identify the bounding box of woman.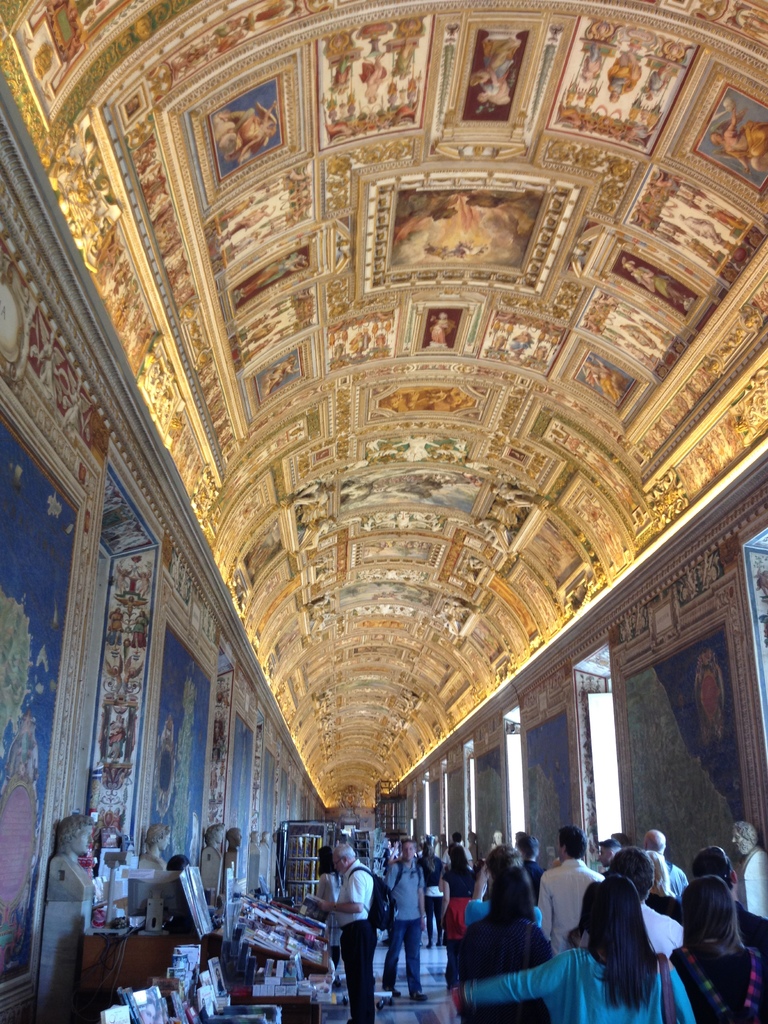
[x1=435, y1=869, x2=693, y2=1023].
